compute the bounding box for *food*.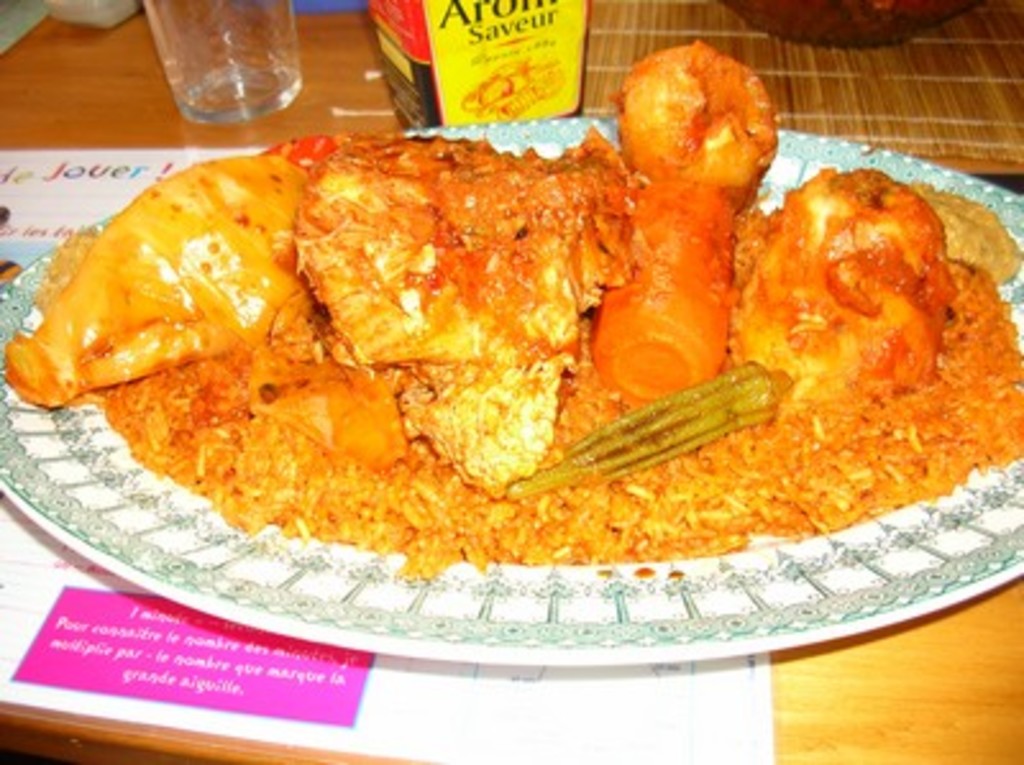
bbox=[3, 36, 1021, 578].
